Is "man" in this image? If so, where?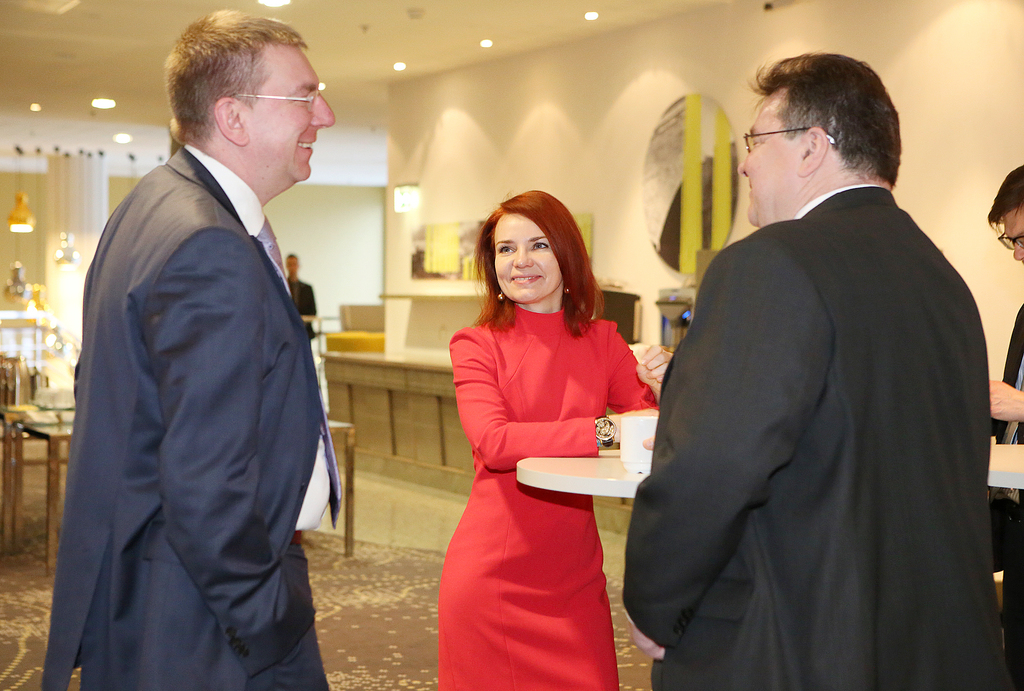
Yes, at (left=986, top=156, right=1023, bottom=425).
